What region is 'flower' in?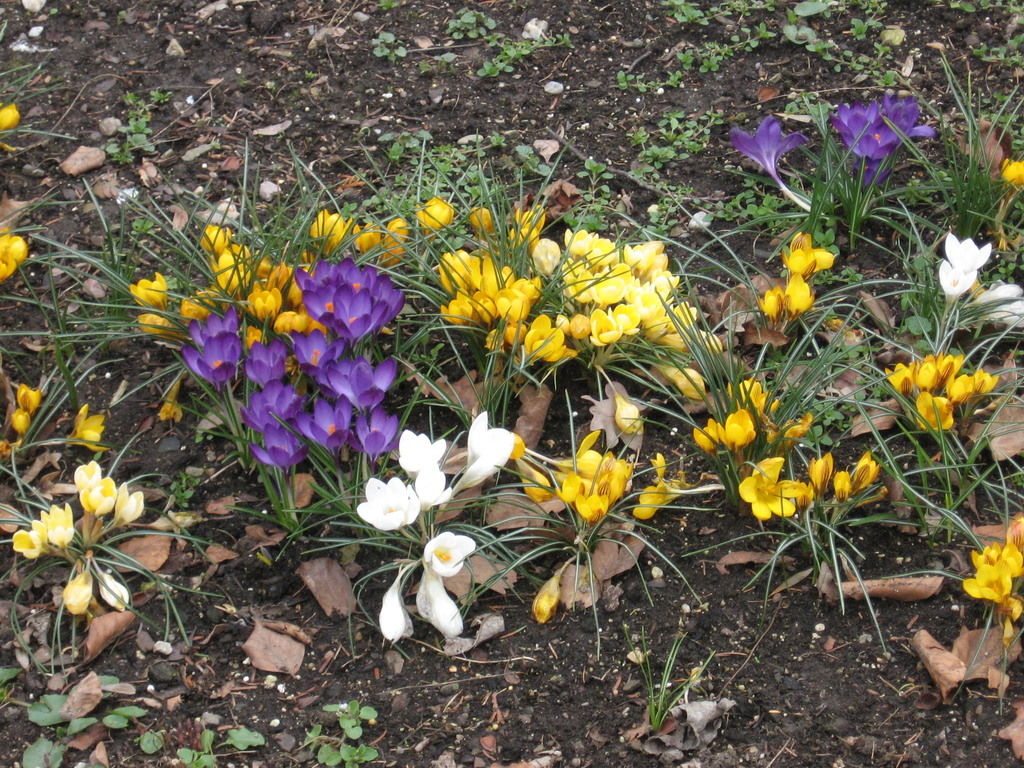
(753,287,784,325).
